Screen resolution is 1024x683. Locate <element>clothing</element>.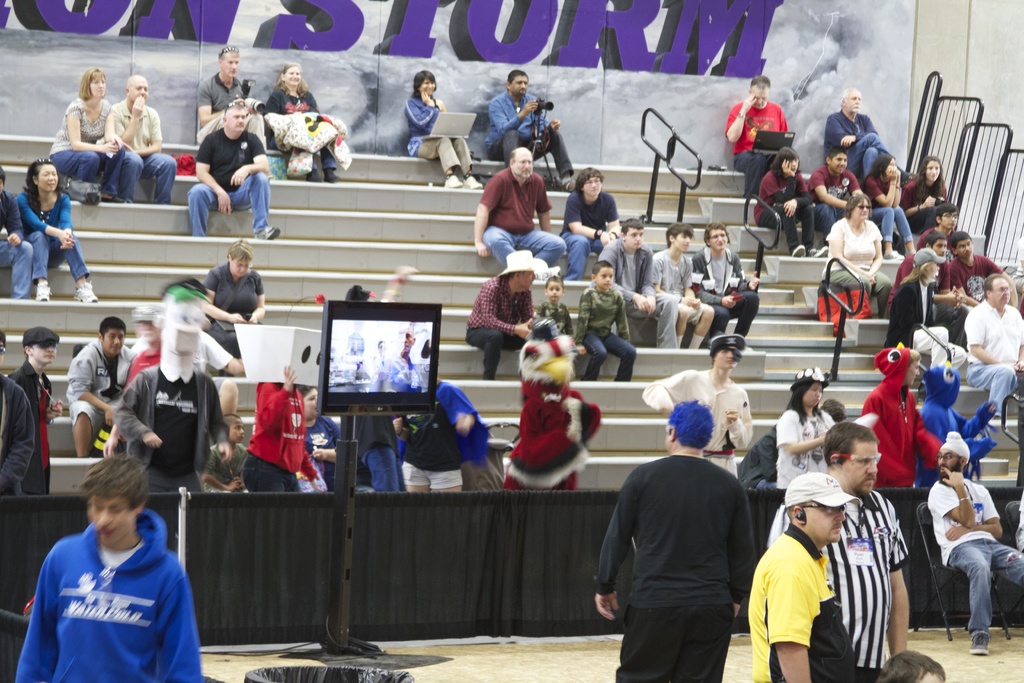
[746,523,863,682].
